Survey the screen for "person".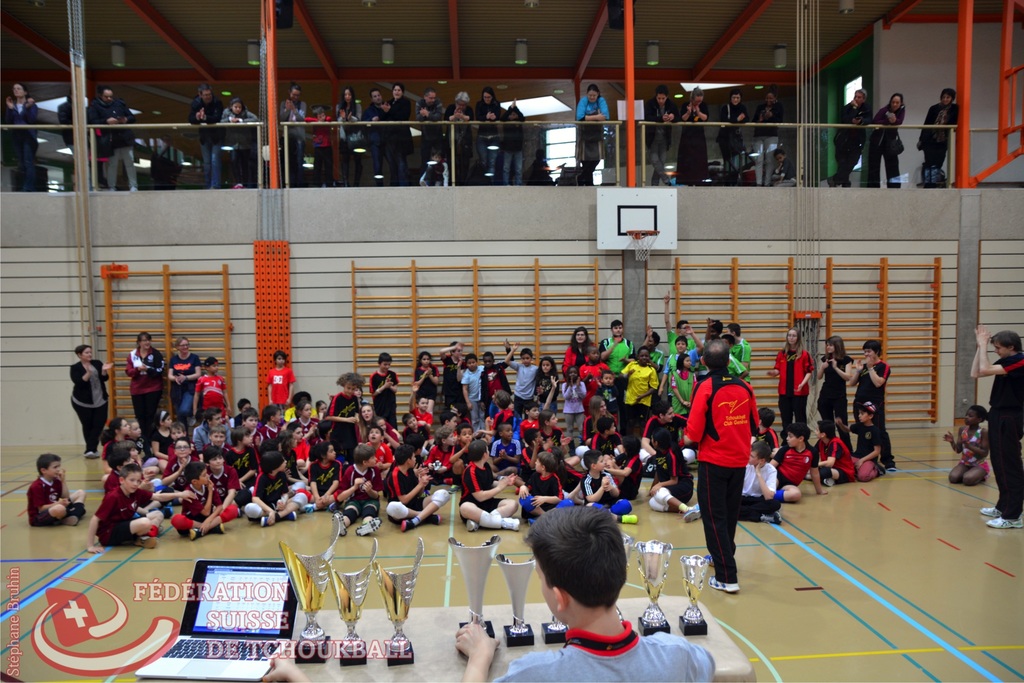
Survey found: 87/86/140/192.
